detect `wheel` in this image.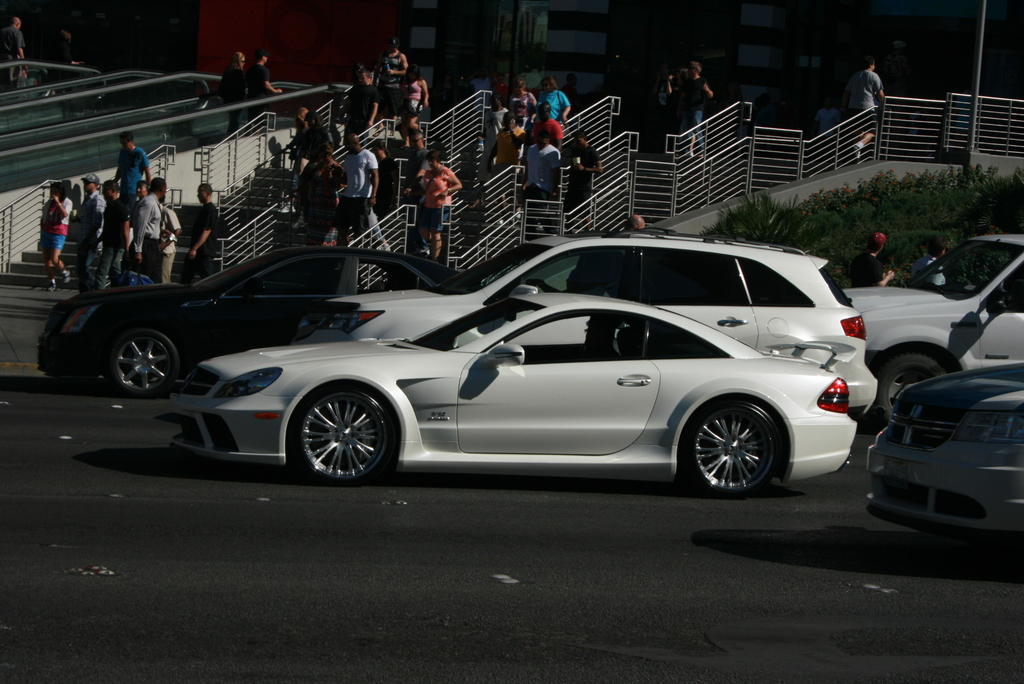
Detection: 876:341:954:429.
